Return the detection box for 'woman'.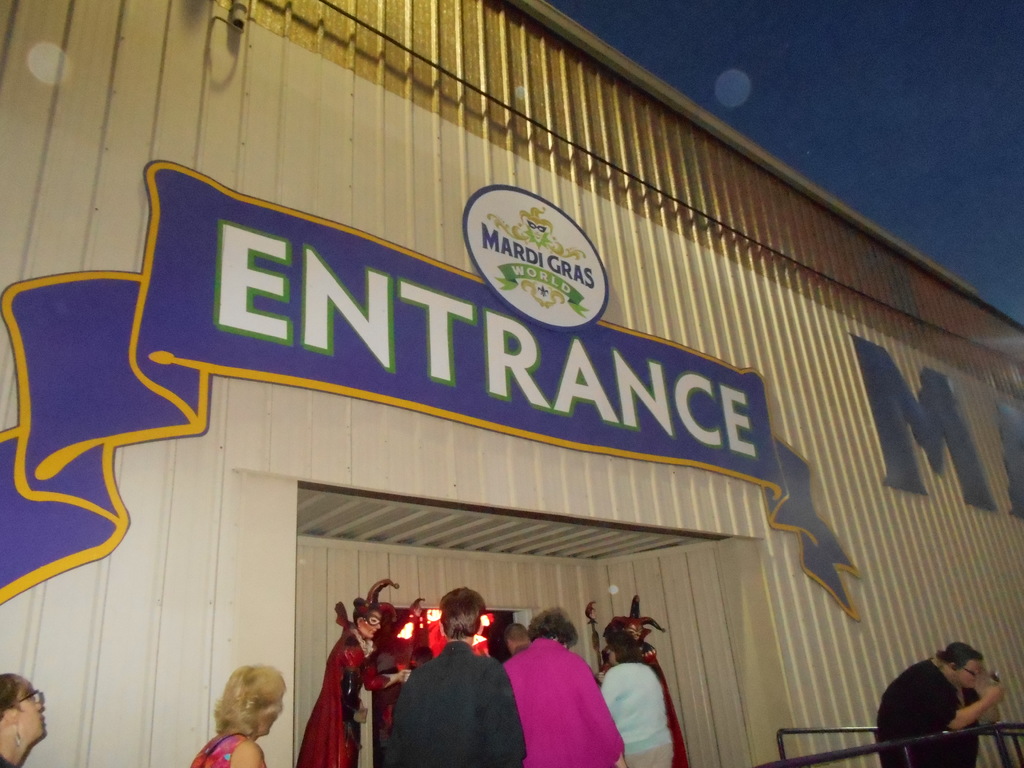
871/642/1001/767.
